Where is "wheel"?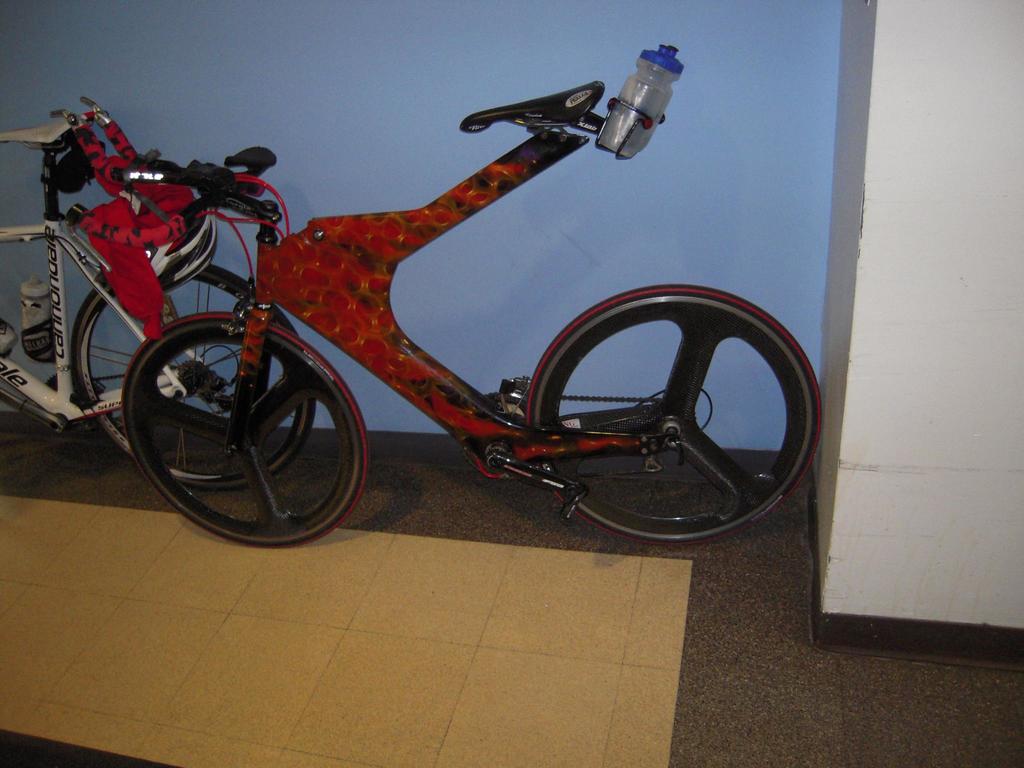
bbox=[525, 283, 819, 543].
